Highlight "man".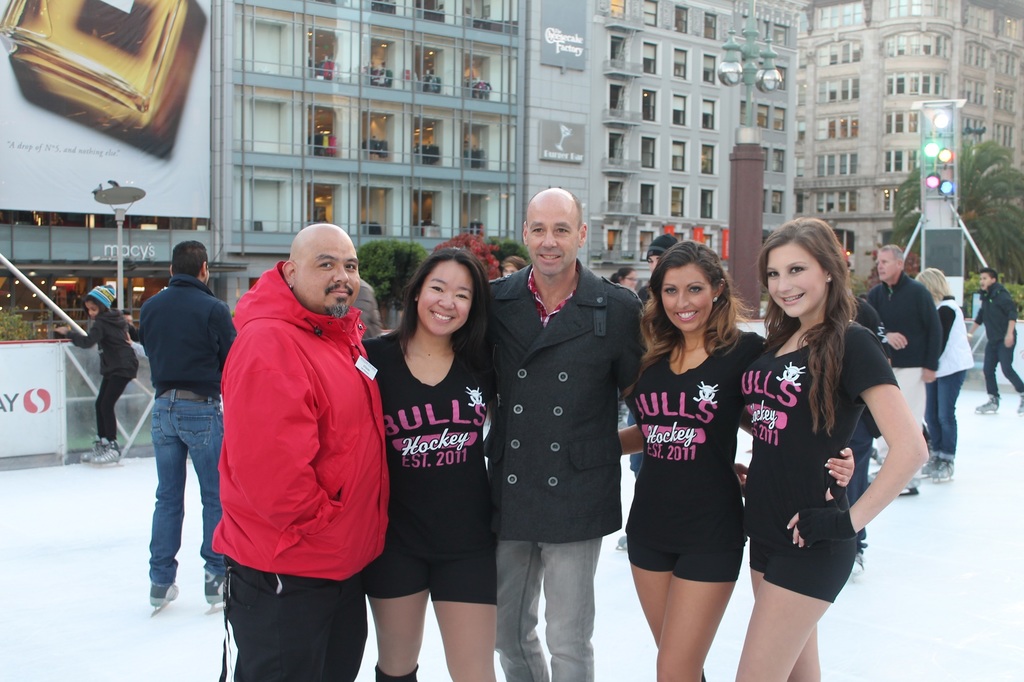
Highlighted region: [left=136, top=239, right=238, bottom=610].
